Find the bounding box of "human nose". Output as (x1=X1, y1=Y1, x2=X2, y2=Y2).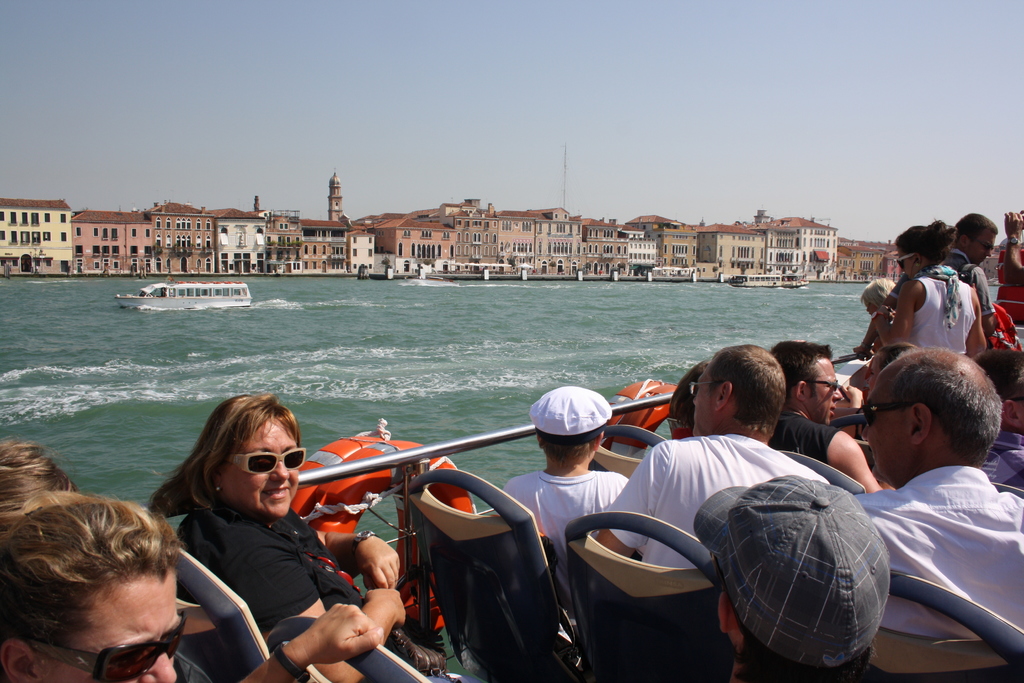
(x1=863, y1=305, x2=868, y2=312).
